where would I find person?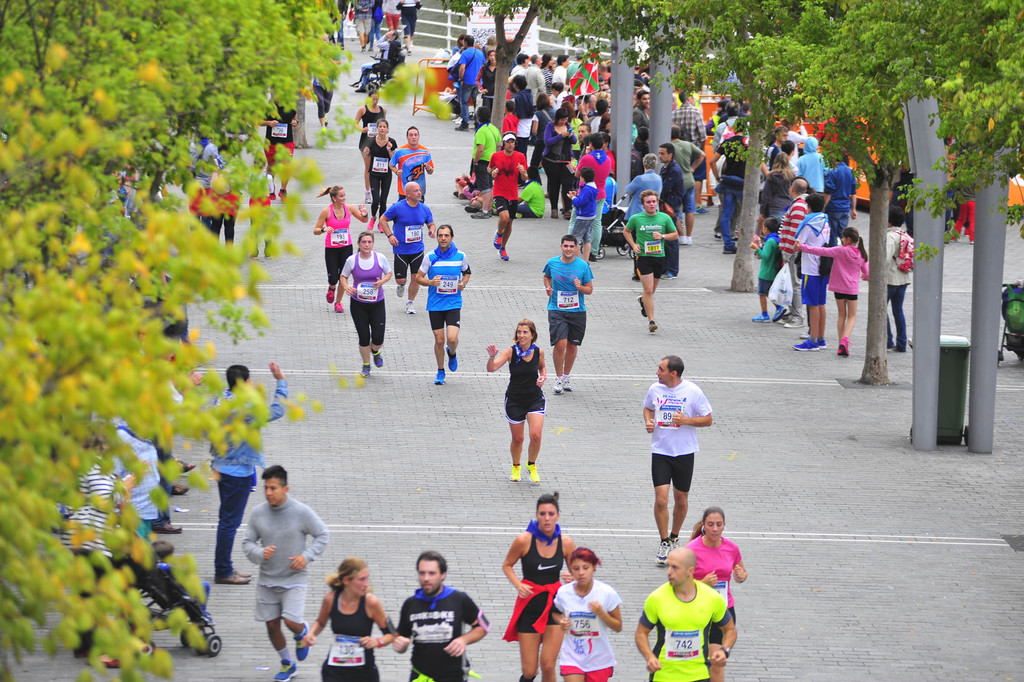
At x1=626, y1=149, x2=664, y2=237.
